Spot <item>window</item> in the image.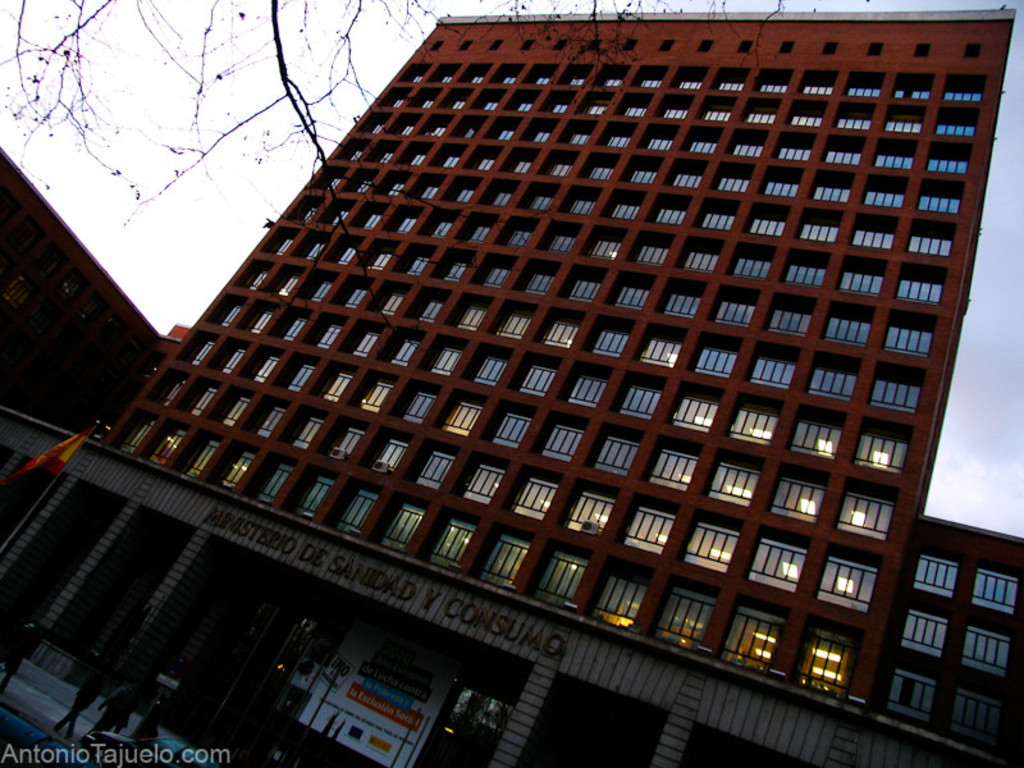
<item>window</item> found at rect(672, 172, 703, 192).
